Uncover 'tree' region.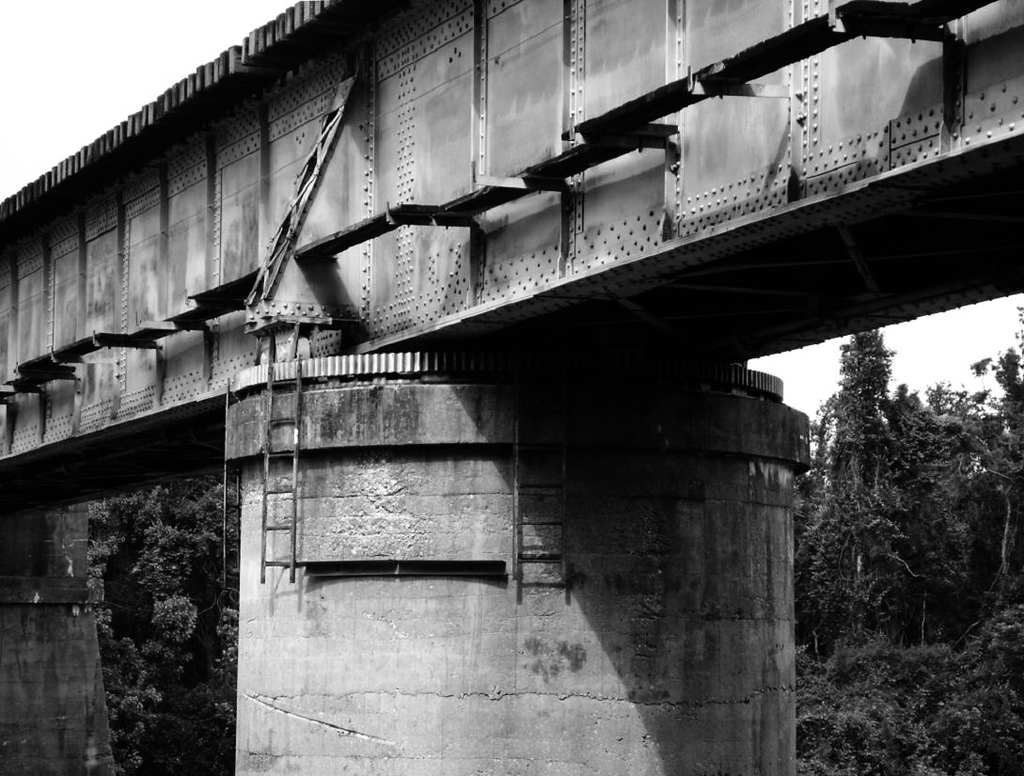
Uncovered: (978, 301, 1023, 546).
